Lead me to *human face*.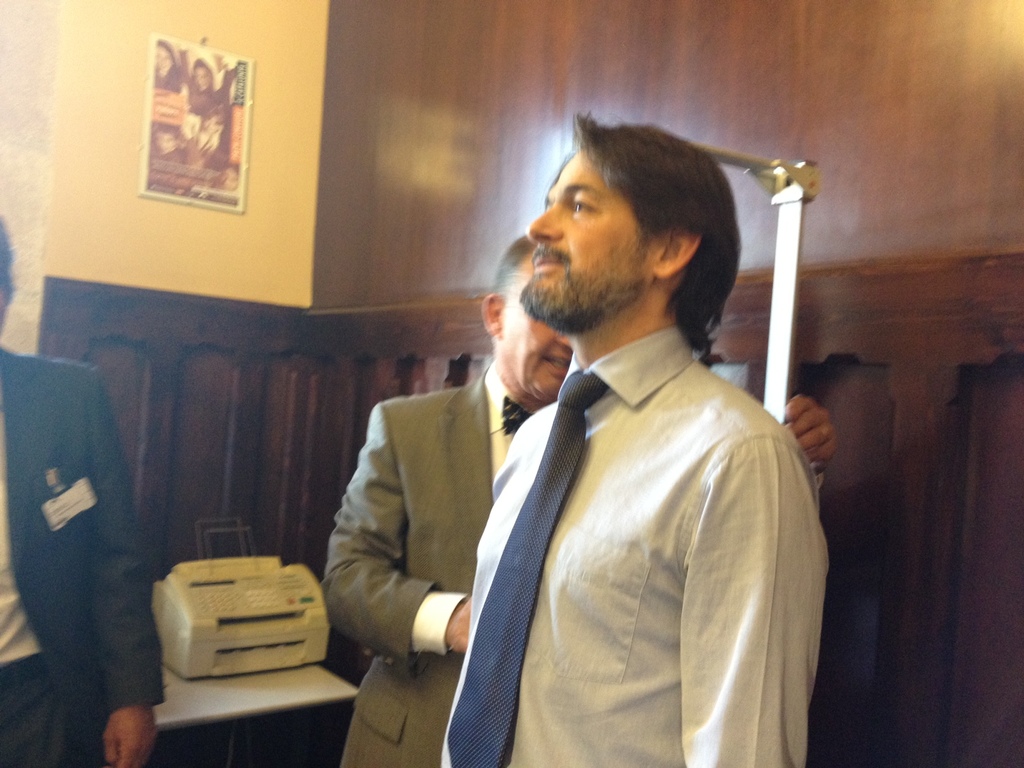
Lead to [x1=515, y1=148, x2=645, y2=326].
